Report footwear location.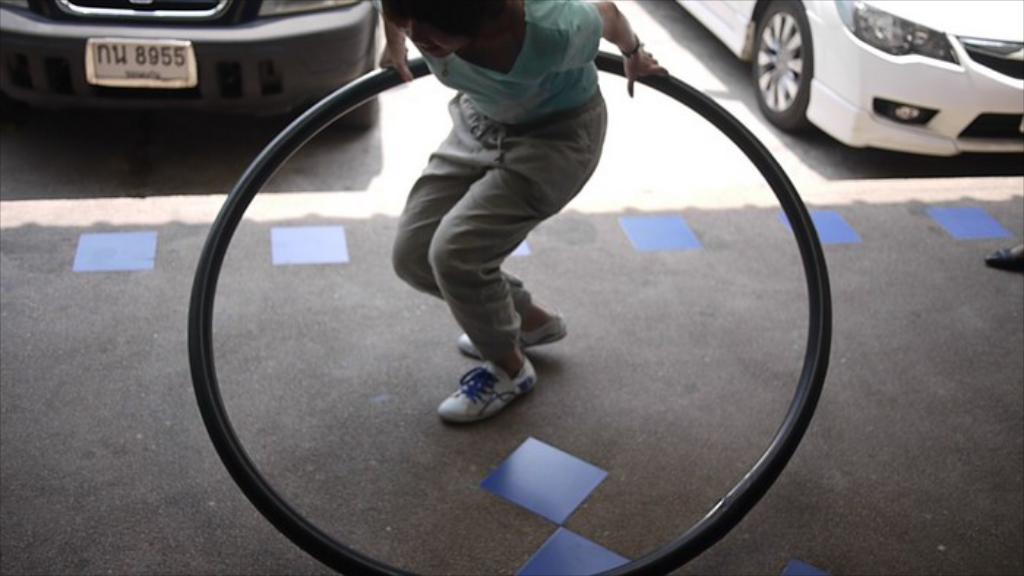
Report: Rect(455, 308, 569, 360).
